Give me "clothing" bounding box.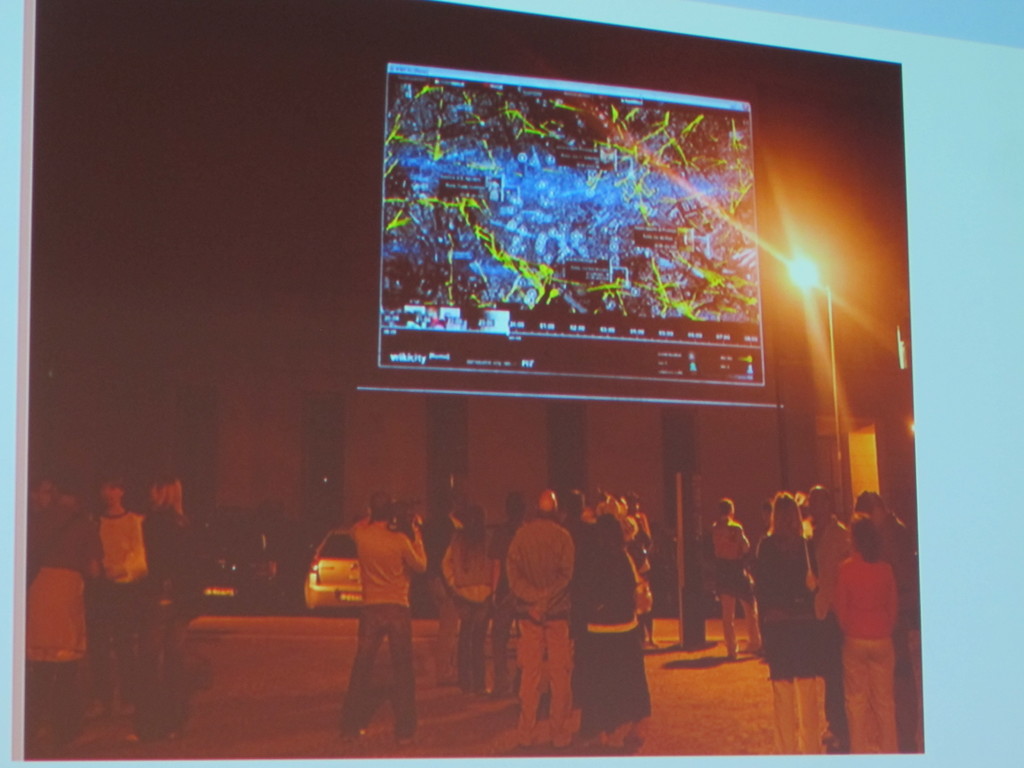
[x1=703, y1=517, x2=758, y2=602].
